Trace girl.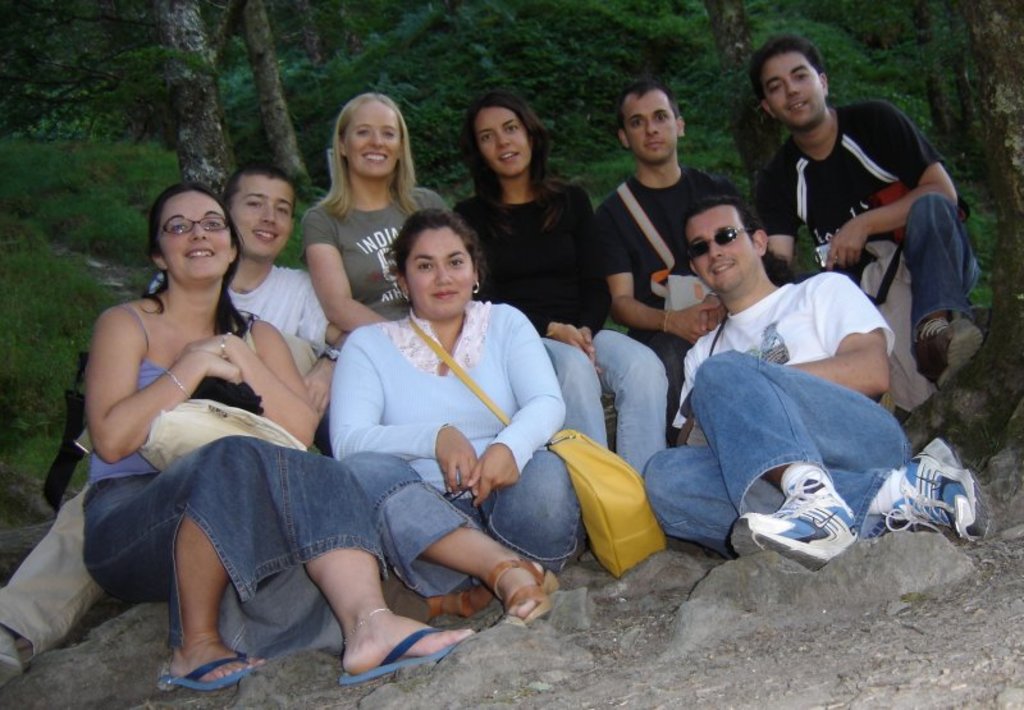
Traced to 79/182/474/679.
